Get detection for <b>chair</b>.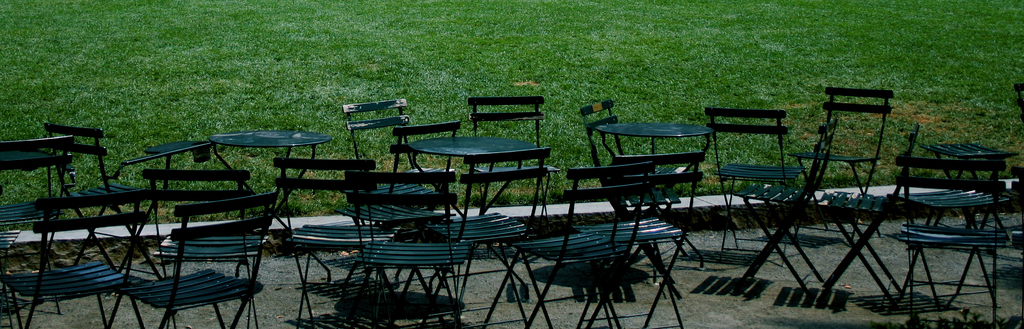
Detection: bbox=(8, 198, 136, 328).
